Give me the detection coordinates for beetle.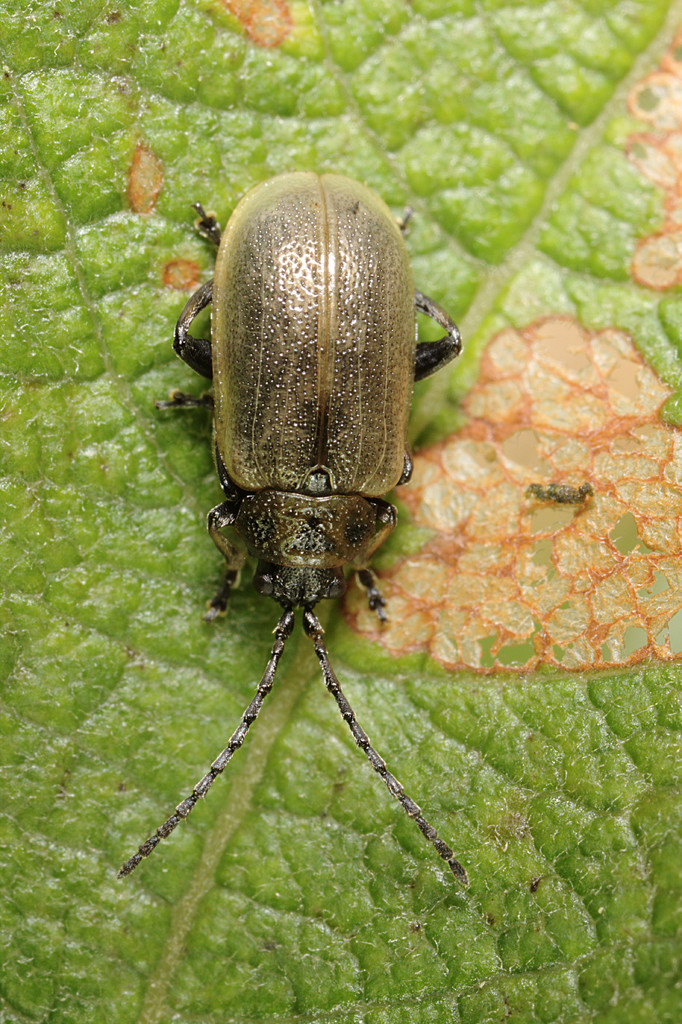
(x1=120, y1=153, x2=491, y2=925).
